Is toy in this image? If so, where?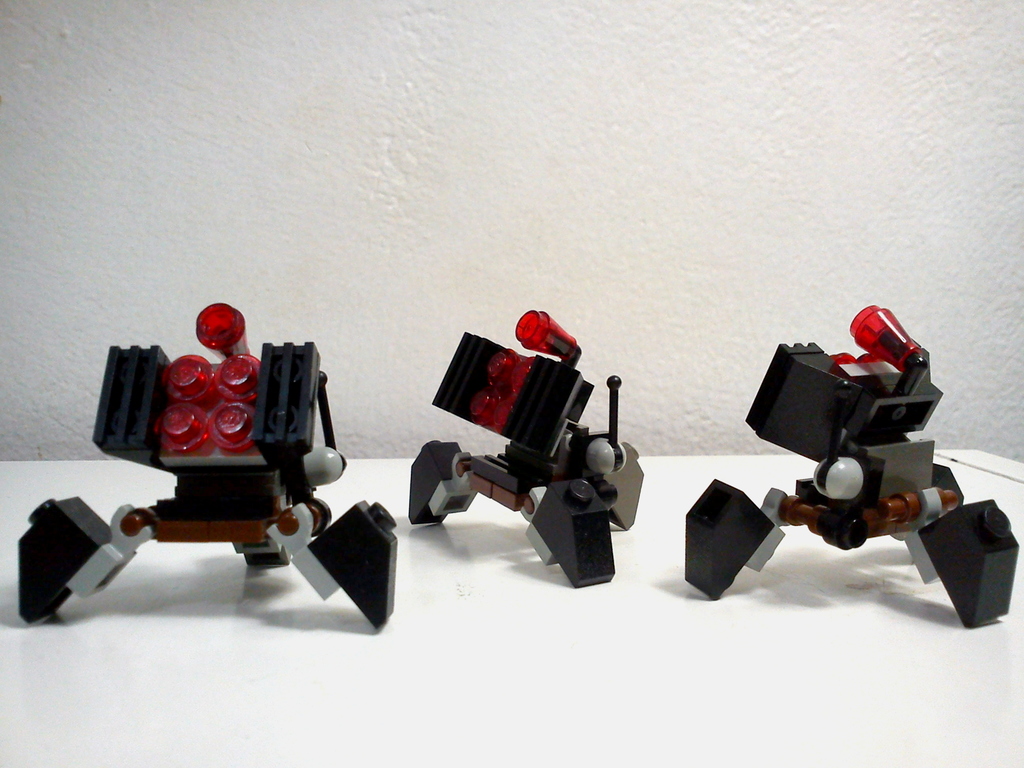
Yes, at region(685, 302, 1016, 633).
